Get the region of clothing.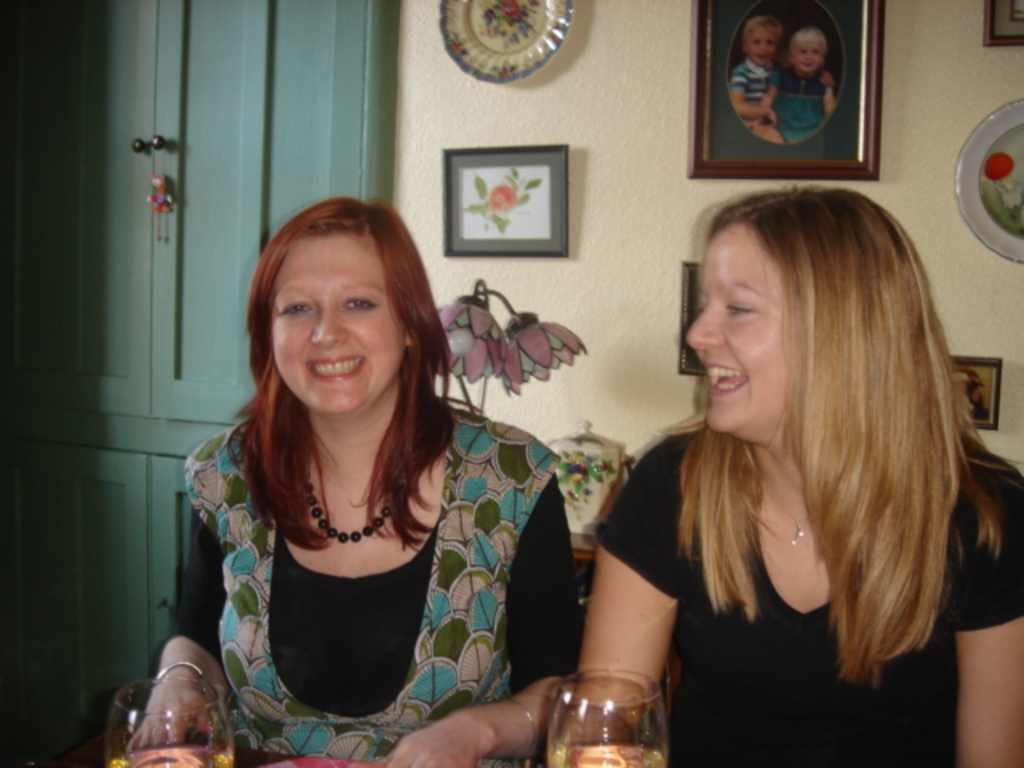
bbox(174, 366, 525, 738).
